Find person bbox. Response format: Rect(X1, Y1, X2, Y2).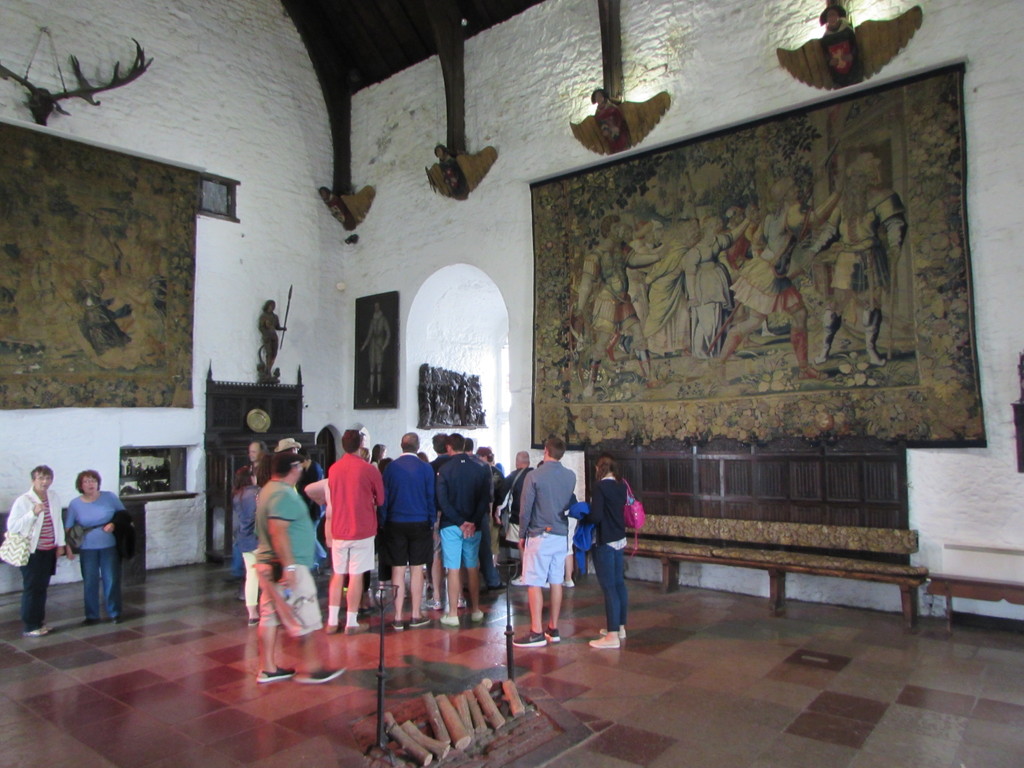
Rect(555, 148, 907, 379).
